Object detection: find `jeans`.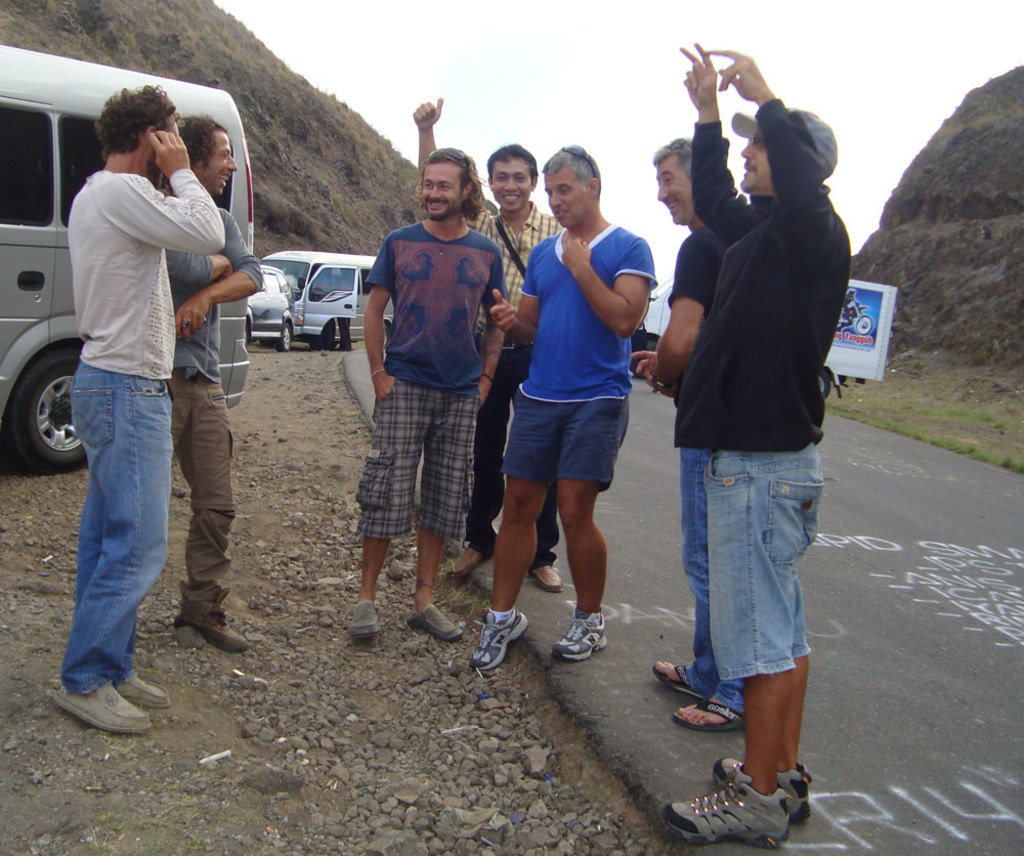
<box>677,445,744,712</box>.
